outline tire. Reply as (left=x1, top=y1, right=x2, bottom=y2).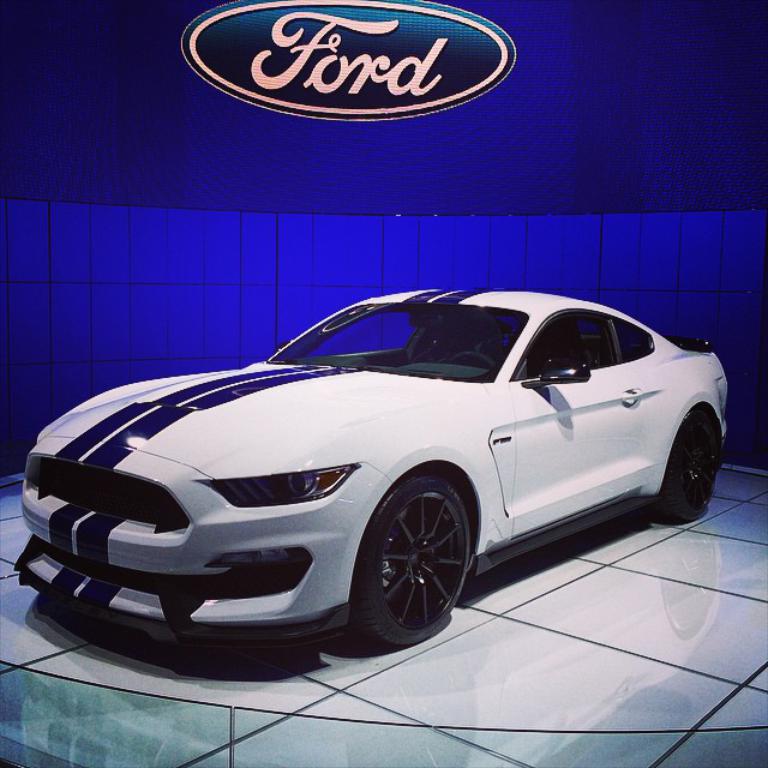
(left=350, top=490, right=474, bottom=653).
